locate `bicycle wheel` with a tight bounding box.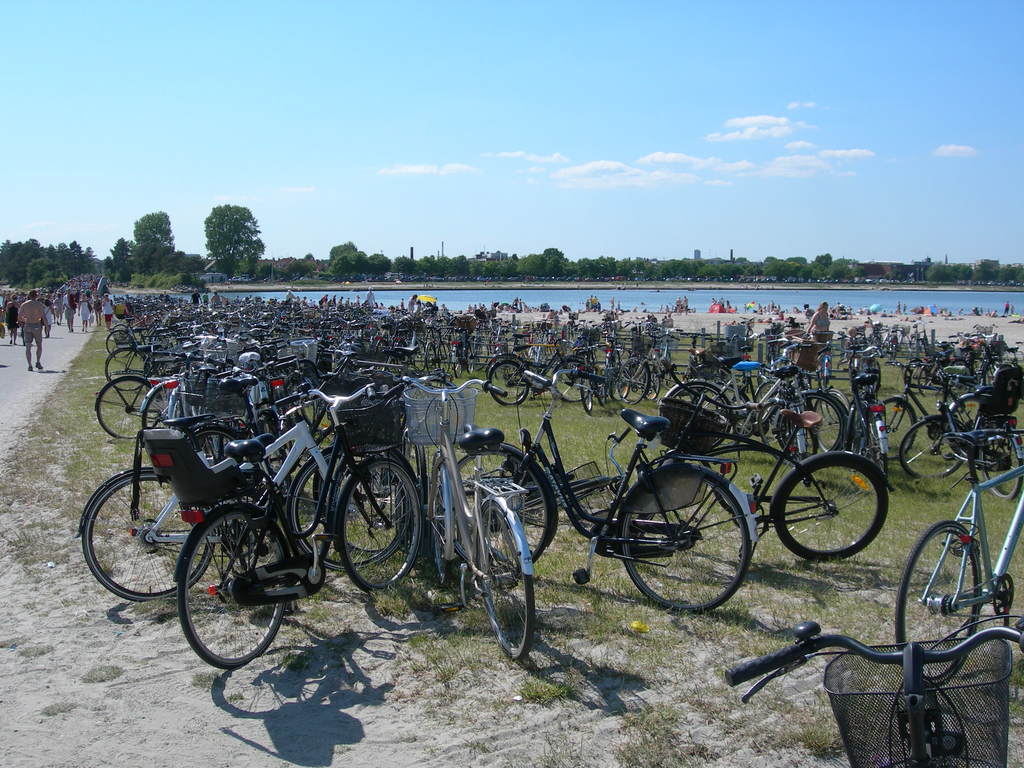
box=[663, 383, 728, 452].
